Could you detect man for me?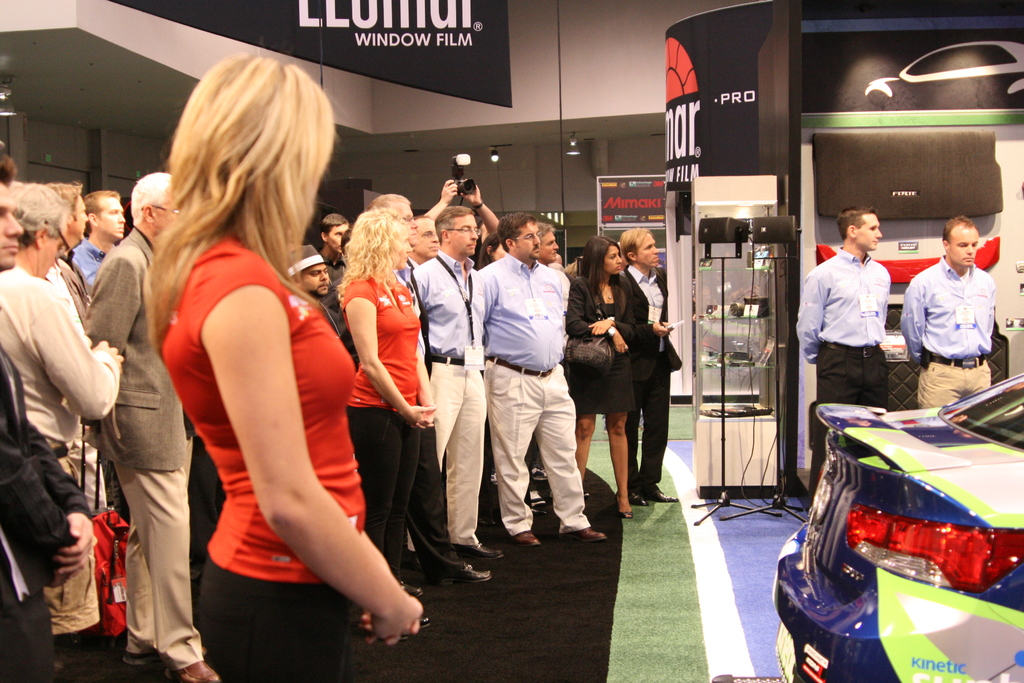
Detection result: select_region(790, 206, 895, 498).
